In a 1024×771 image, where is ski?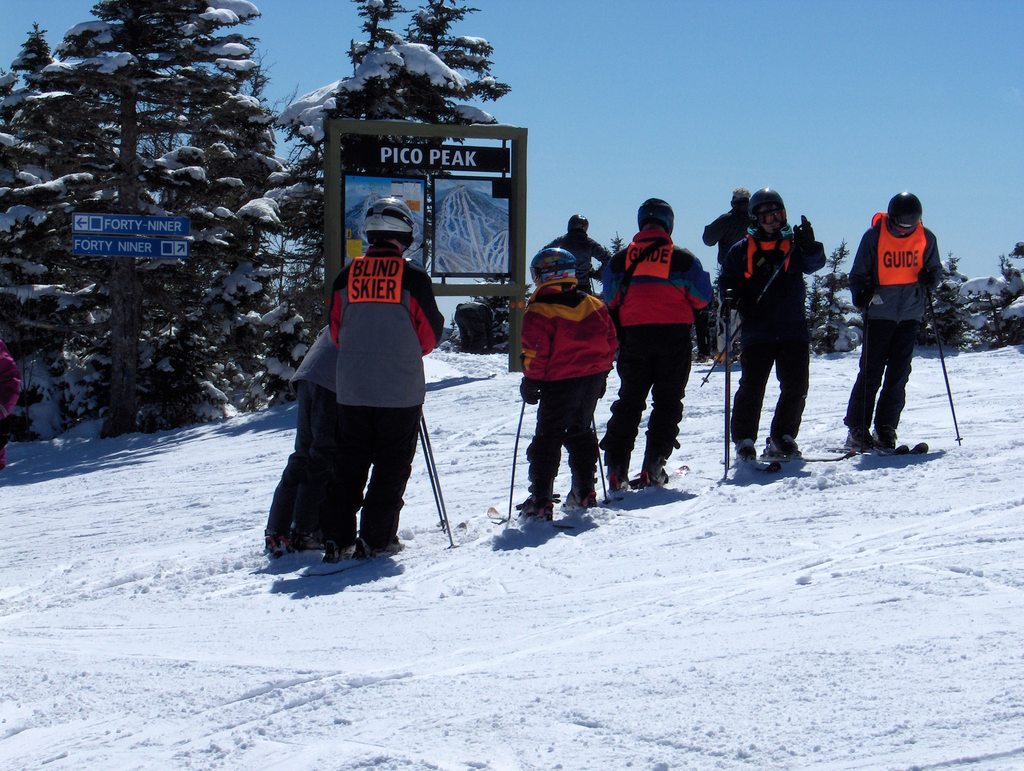
<bbox>833, 438, 925, 460</bbox>.
